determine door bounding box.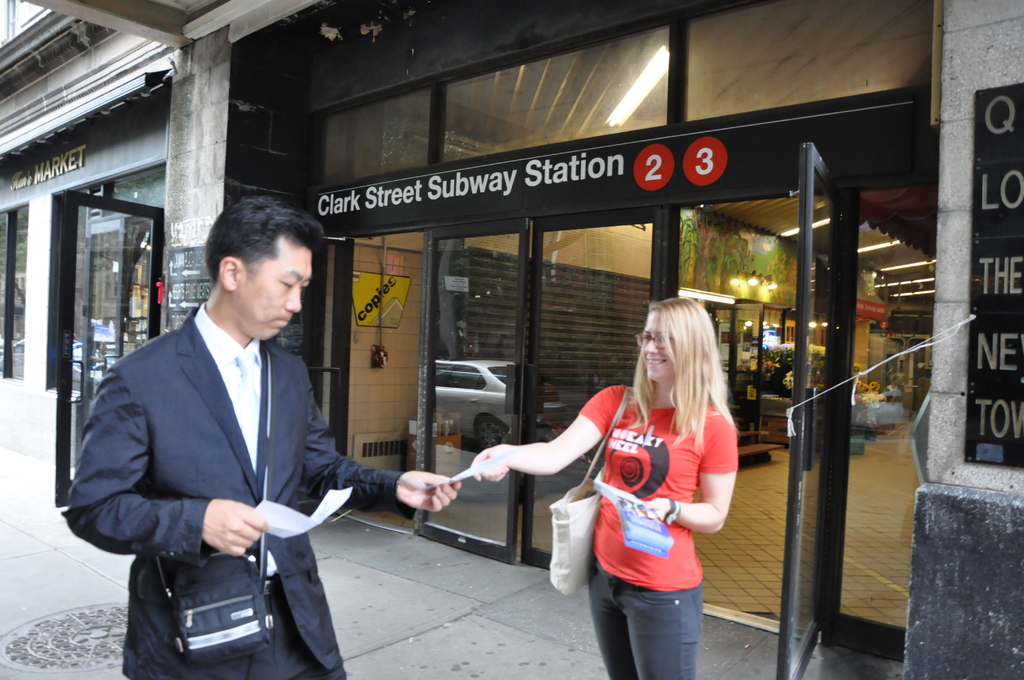
Determined: x1=51 y1=193 x2=173 y2=502.
